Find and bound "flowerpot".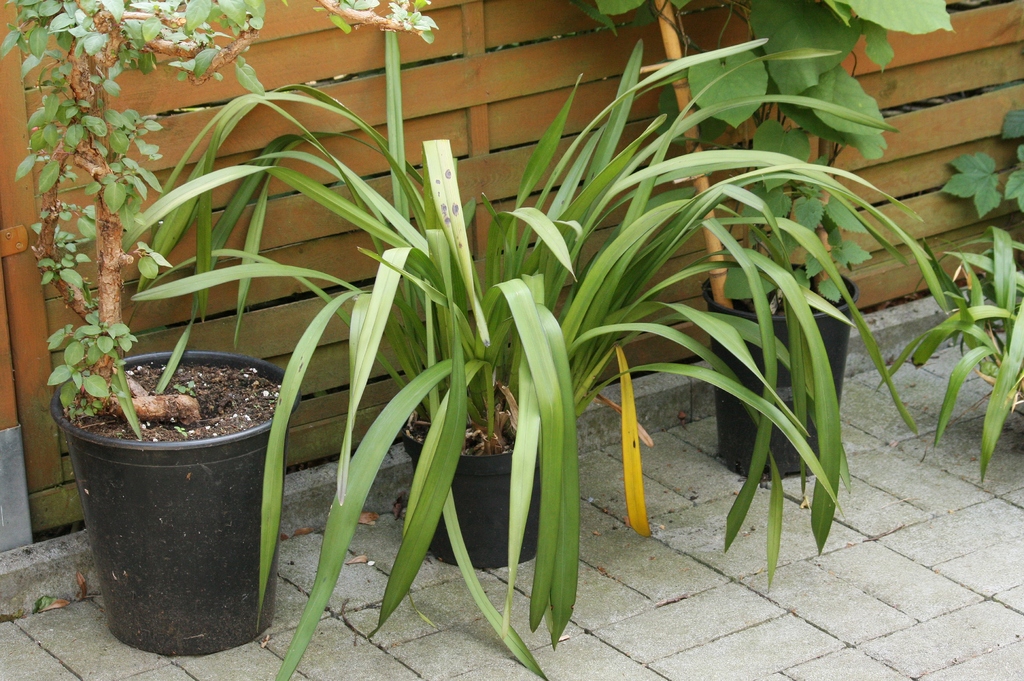
Bound: box=[58, 344, 284, 652].
